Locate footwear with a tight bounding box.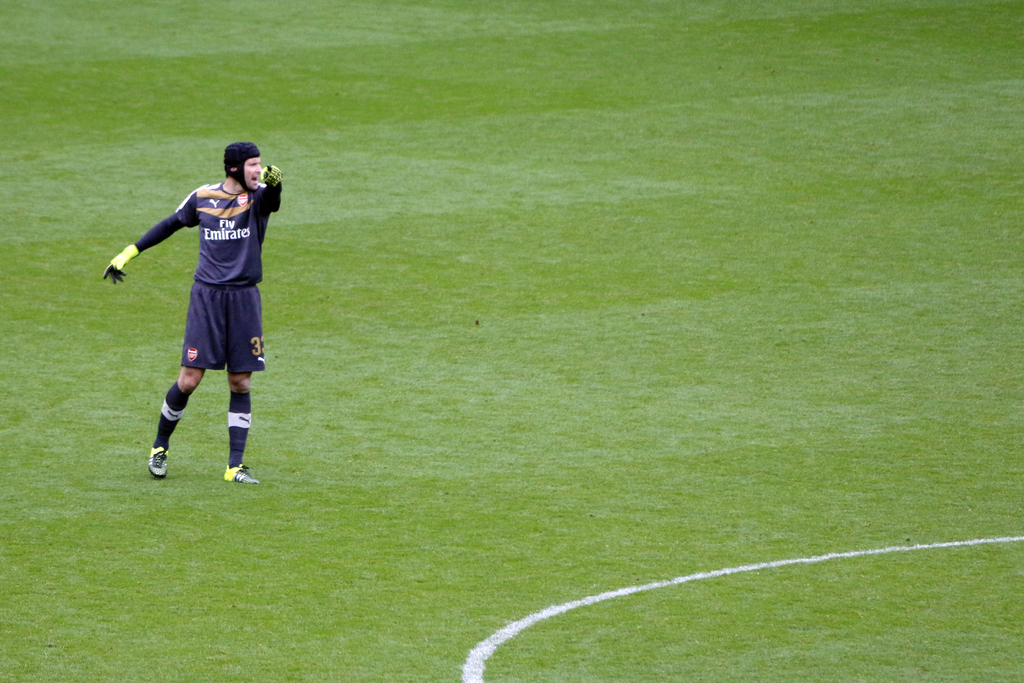
223, 465, 263, 486.
